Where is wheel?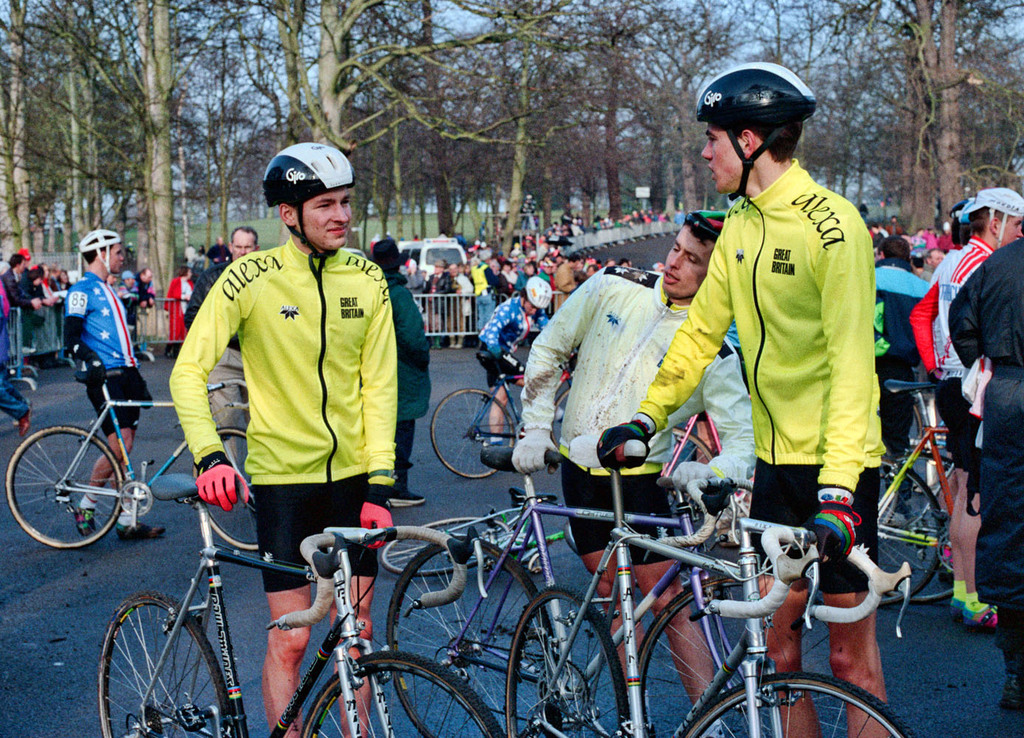
904 566 958 607.
